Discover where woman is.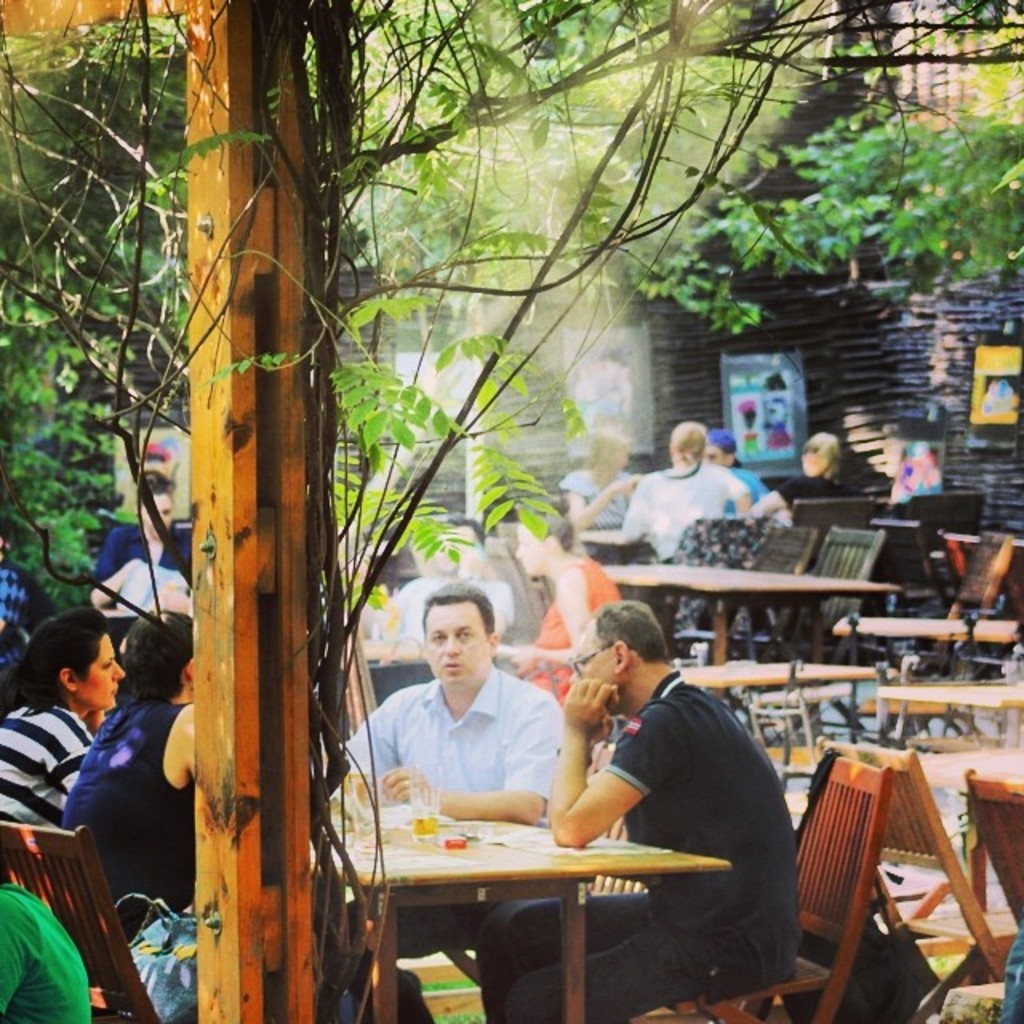
Discovered at 0:606:125:827.
